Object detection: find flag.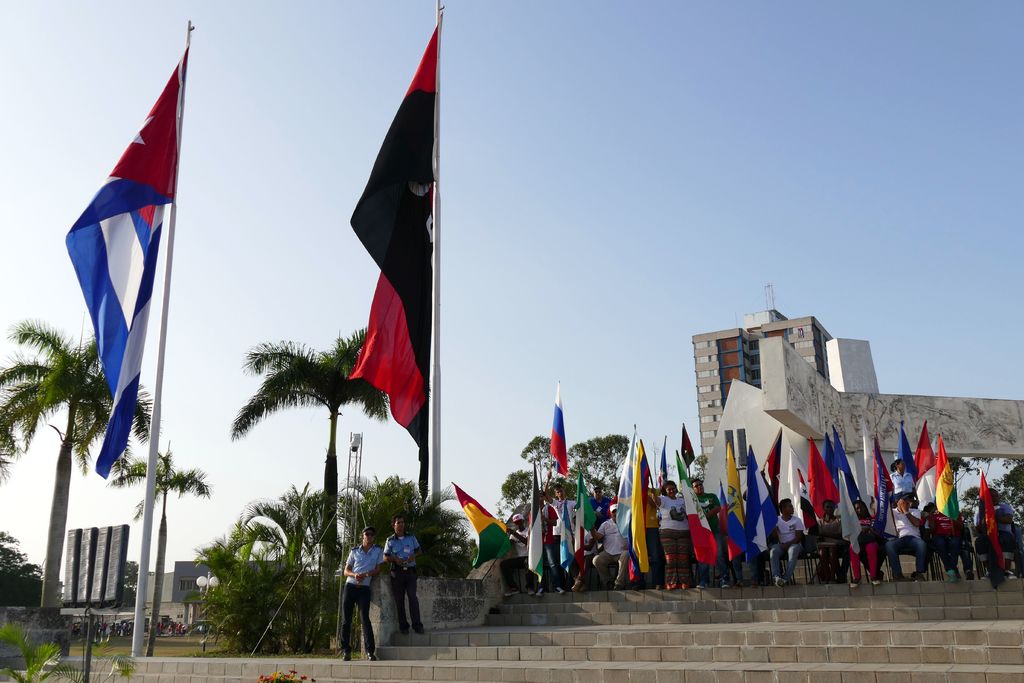
locate(65, 52, 186, 483).
